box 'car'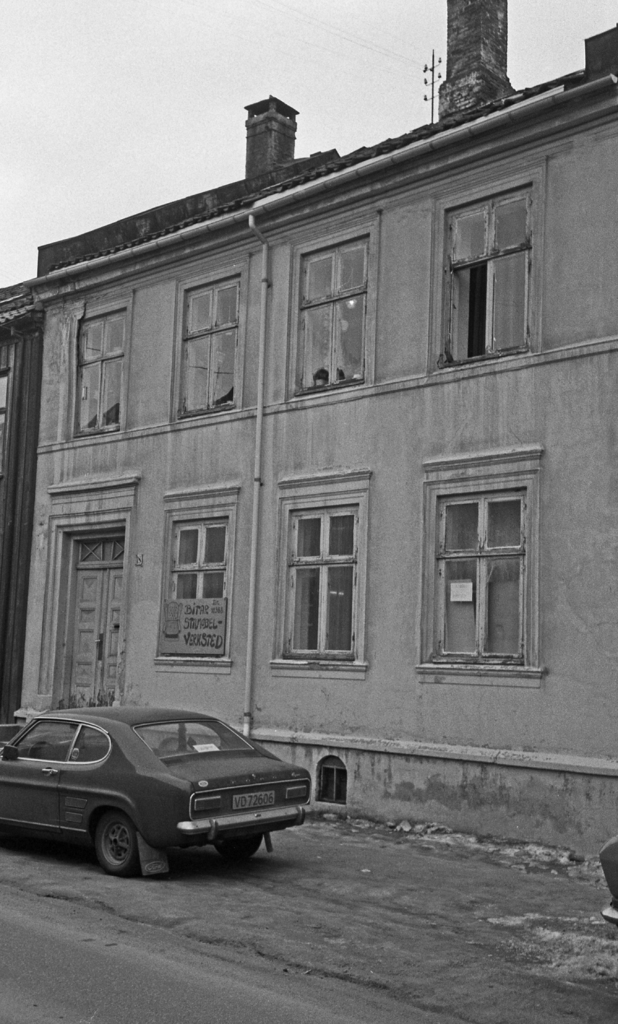
{"left": 0, "top": 697, "right": 312, "bottom": 879}
